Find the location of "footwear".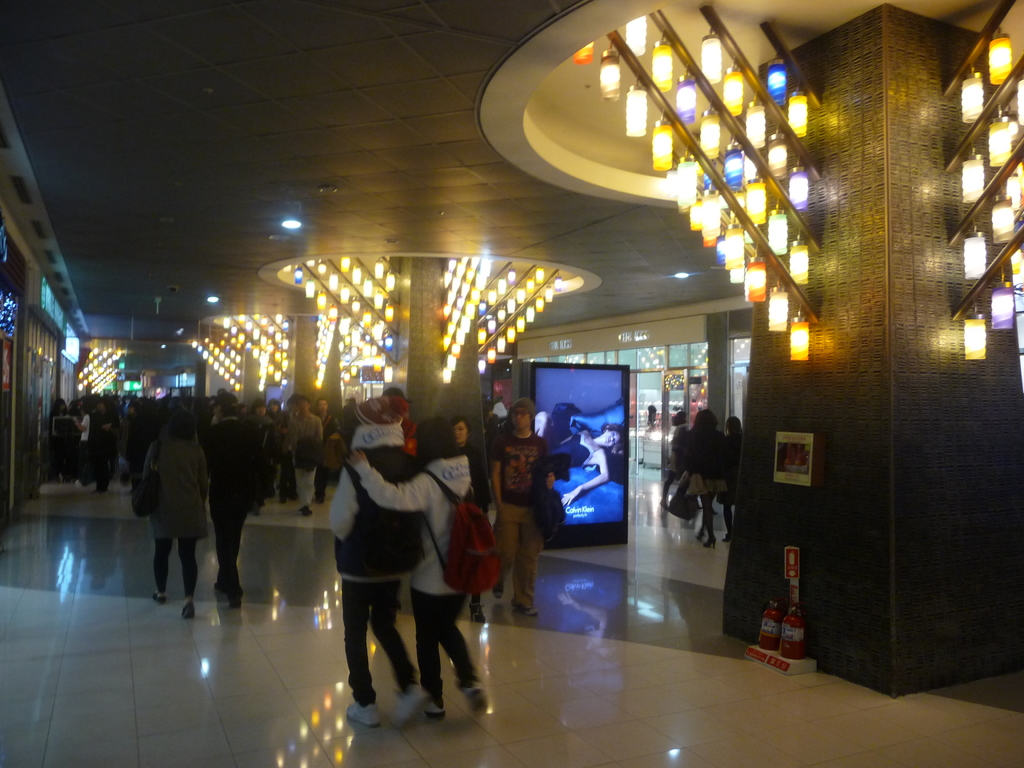
Location: <bbox>413, 699, 442, 719</bbox>.
